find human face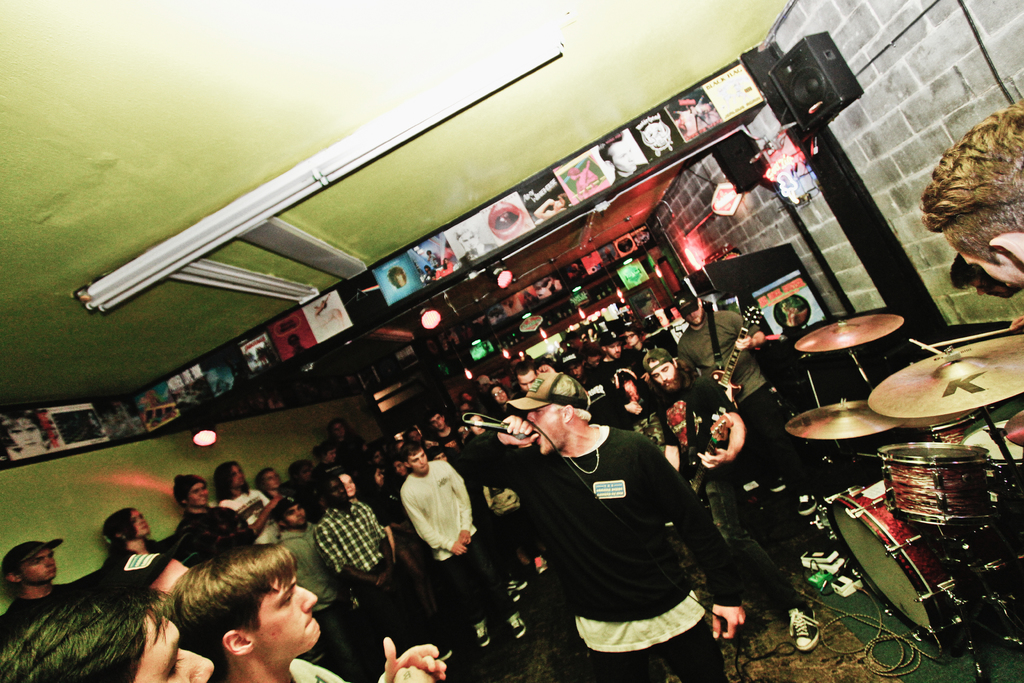
[232,465,244,489]
